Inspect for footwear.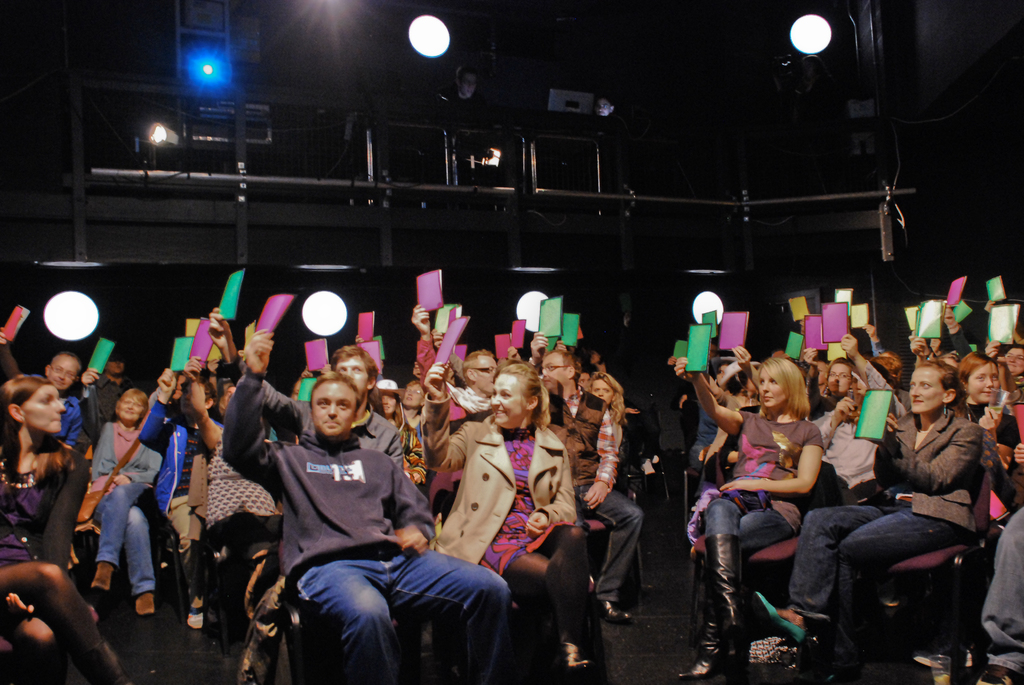
Inspection: {"x1": 87, "y1": 564, "x2": 108, "y2": 594}.
